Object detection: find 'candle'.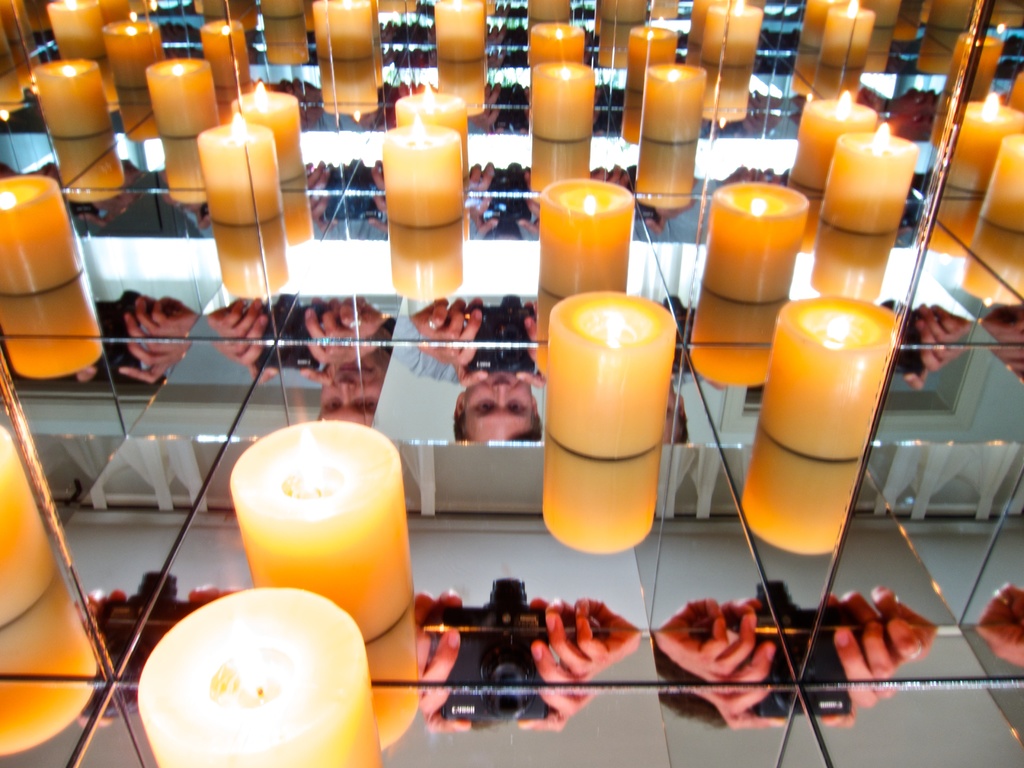
box=[31, 60, 112, 140].
